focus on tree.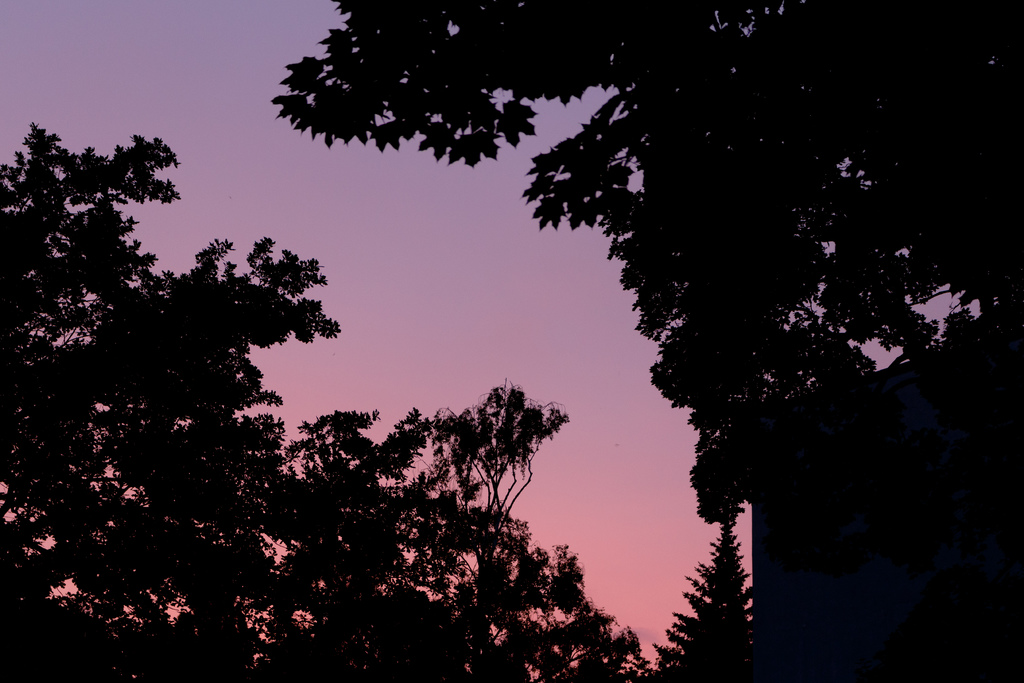
Focused at crop(3, 120, 642, 682).
